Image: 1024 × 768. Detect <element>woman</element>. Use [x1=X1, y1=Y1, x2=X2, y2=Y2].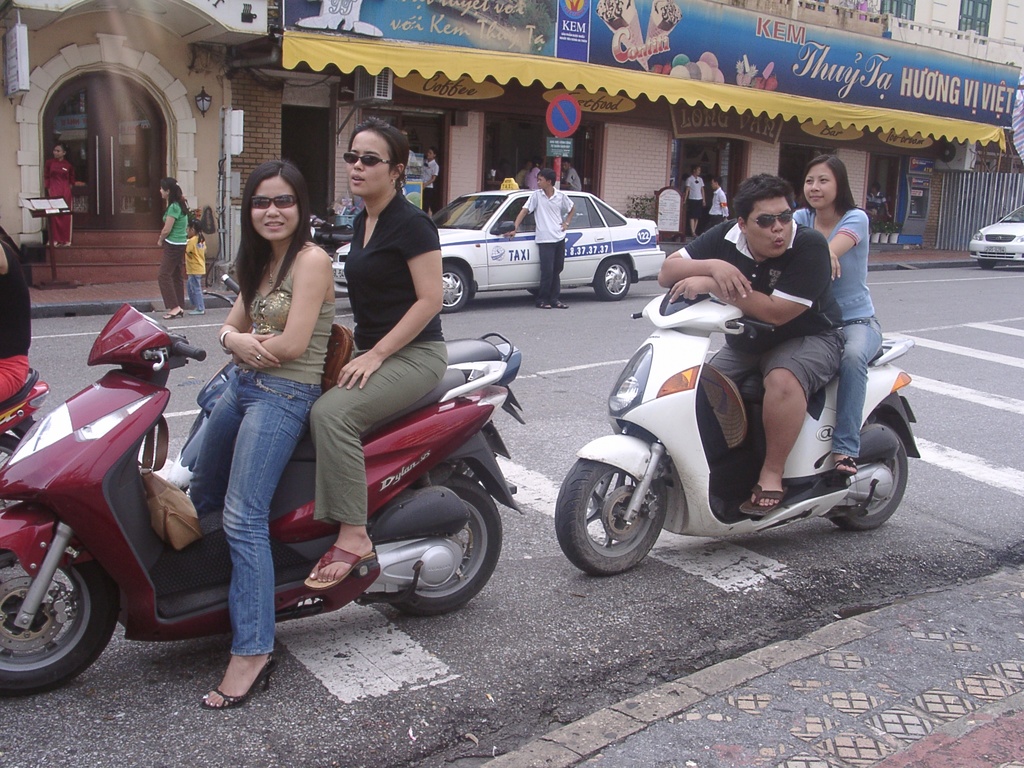
[x1=154, y1=176, x2=191, y2=319].
